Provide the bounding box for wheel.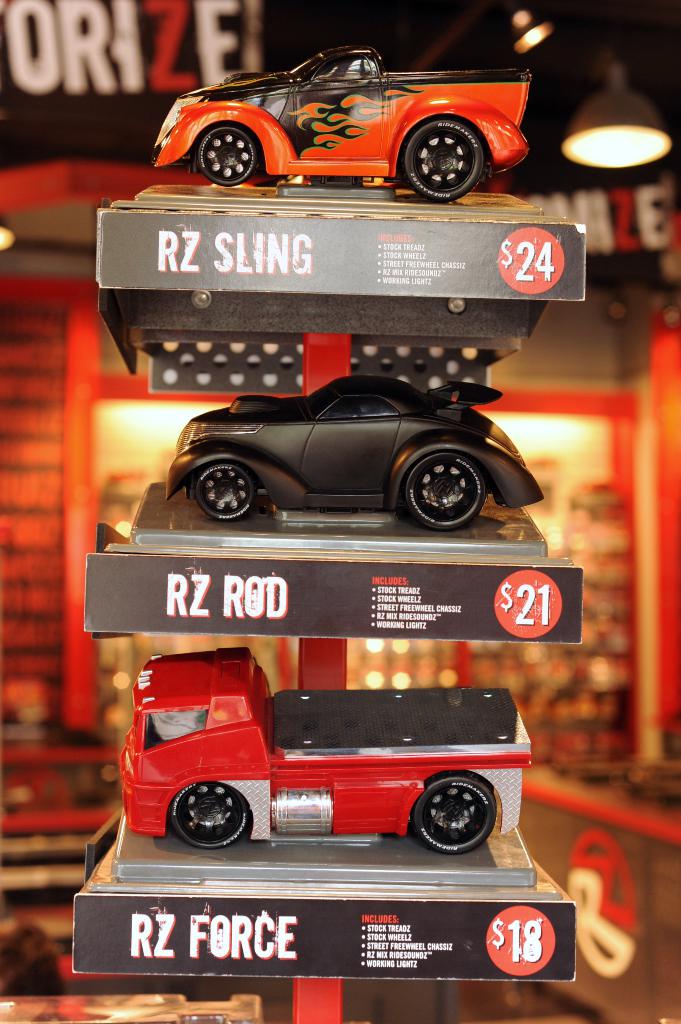
BBox(196, 464, 251, 520).
